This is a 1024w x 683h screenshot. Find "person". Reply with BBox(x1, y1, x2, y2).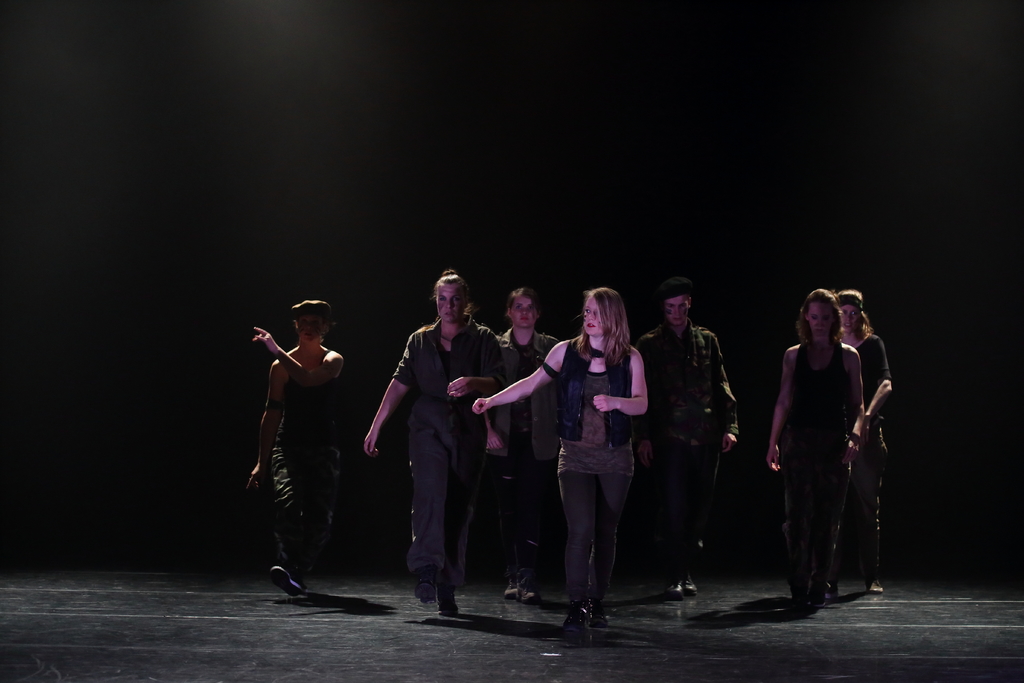
BBox(250, 300, 342, 597).
